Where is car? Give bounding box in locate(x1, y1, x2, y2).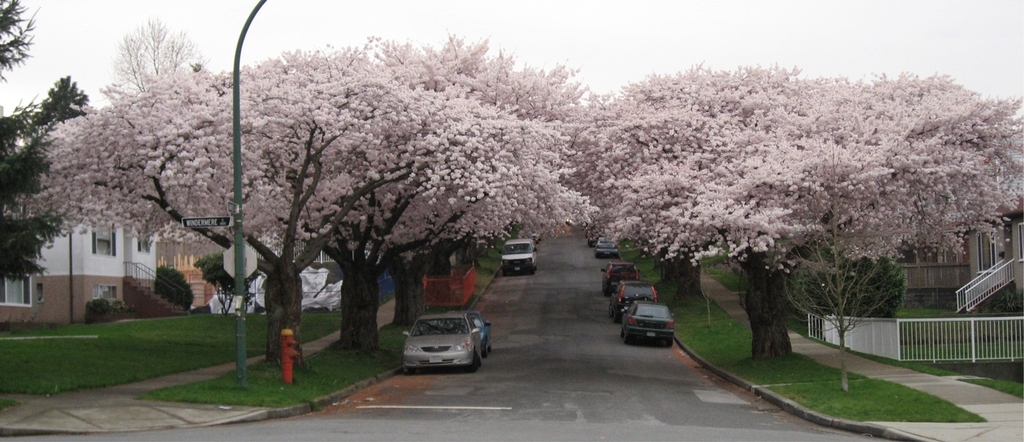
locate(502, 239, 538, 273).
